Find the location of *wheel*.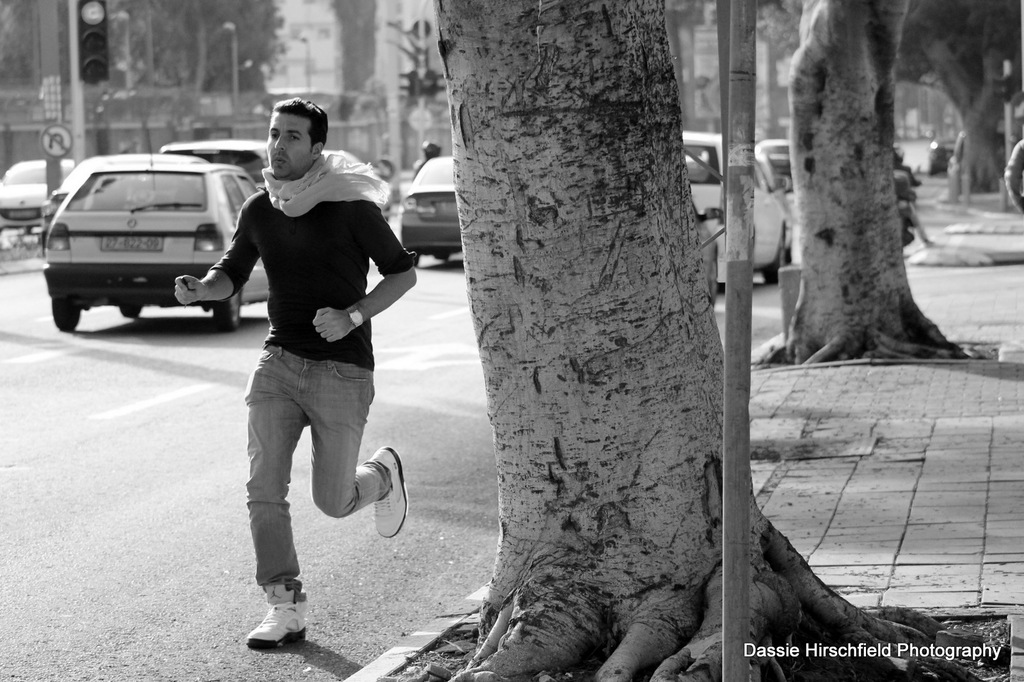
Location: <box>764,238,785,285</box>.
